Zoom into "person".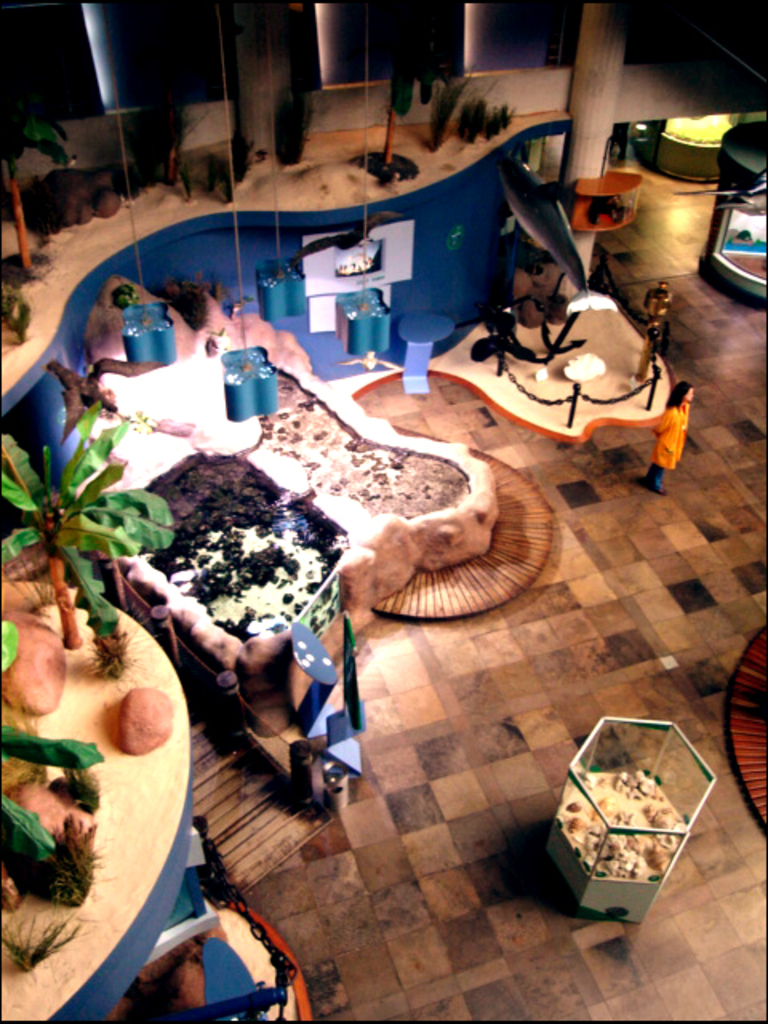
Zoom target: region(646, 384, 699, 494).
